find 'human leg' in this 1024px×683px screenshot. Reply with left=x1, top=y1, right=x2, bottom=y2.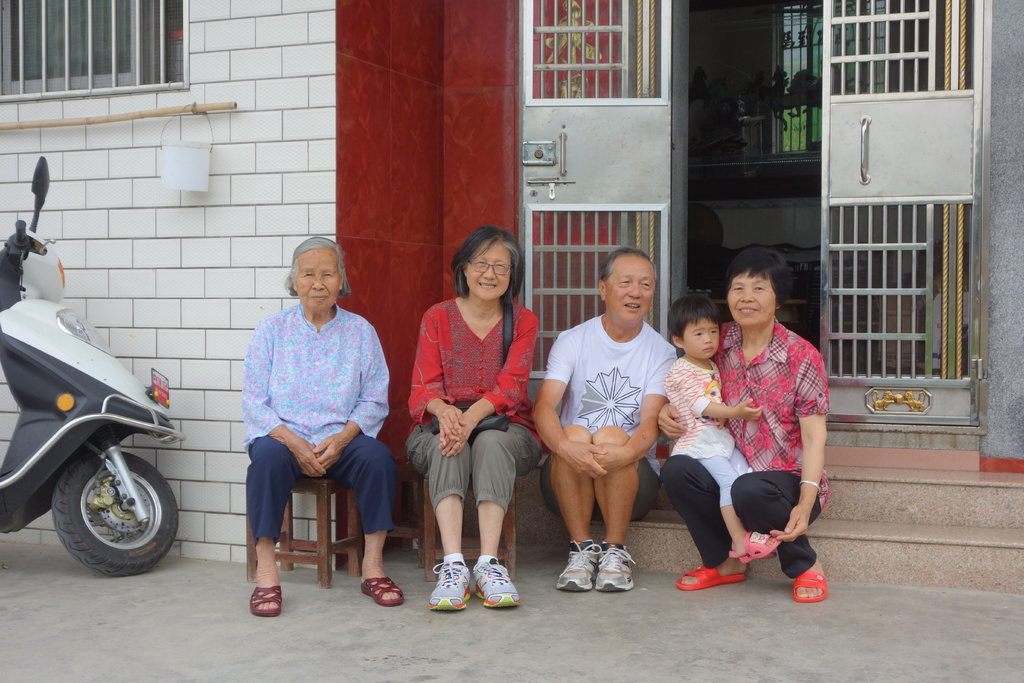
left=547, top=427, right=593, bottom=589.
